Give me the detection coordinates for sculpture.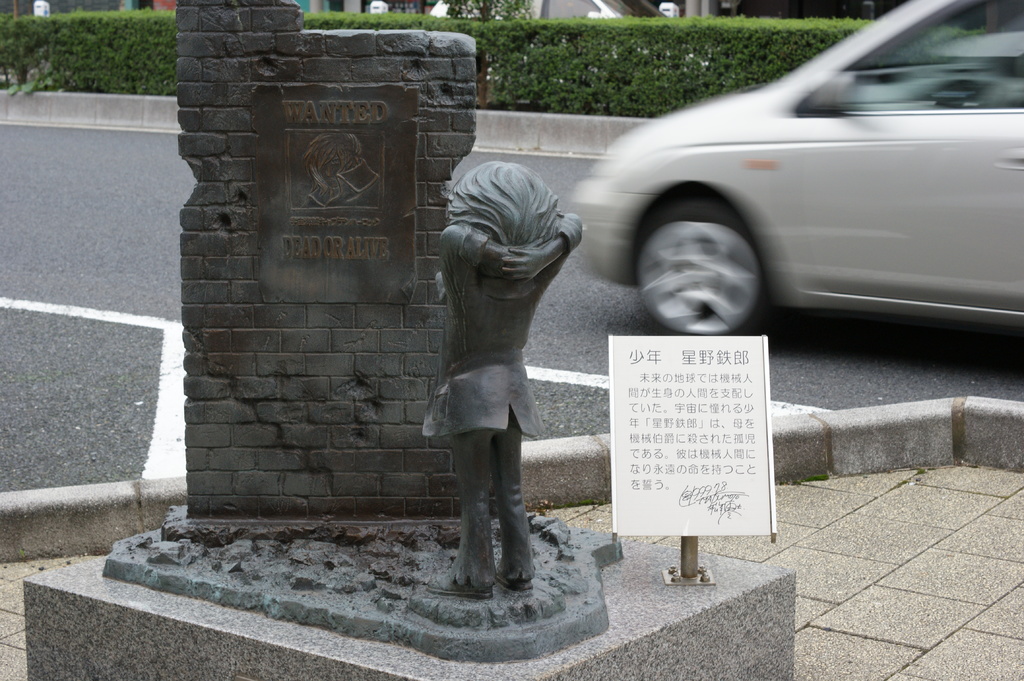
[418, 159, 585, 595].
